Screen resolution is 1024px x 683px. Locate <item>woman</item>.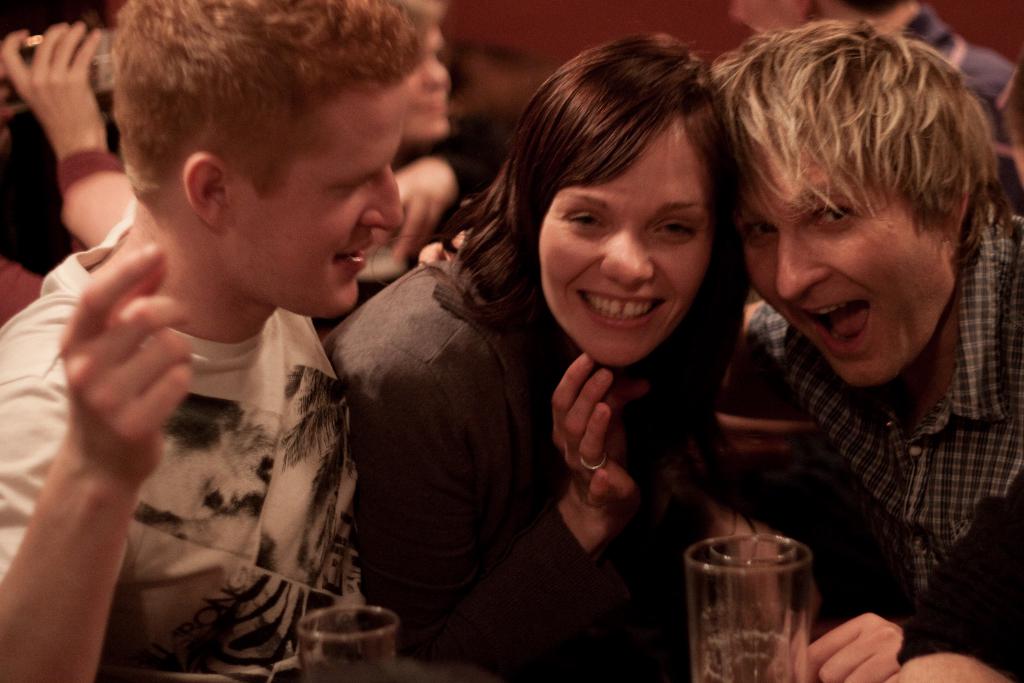
319,15,749,682.
